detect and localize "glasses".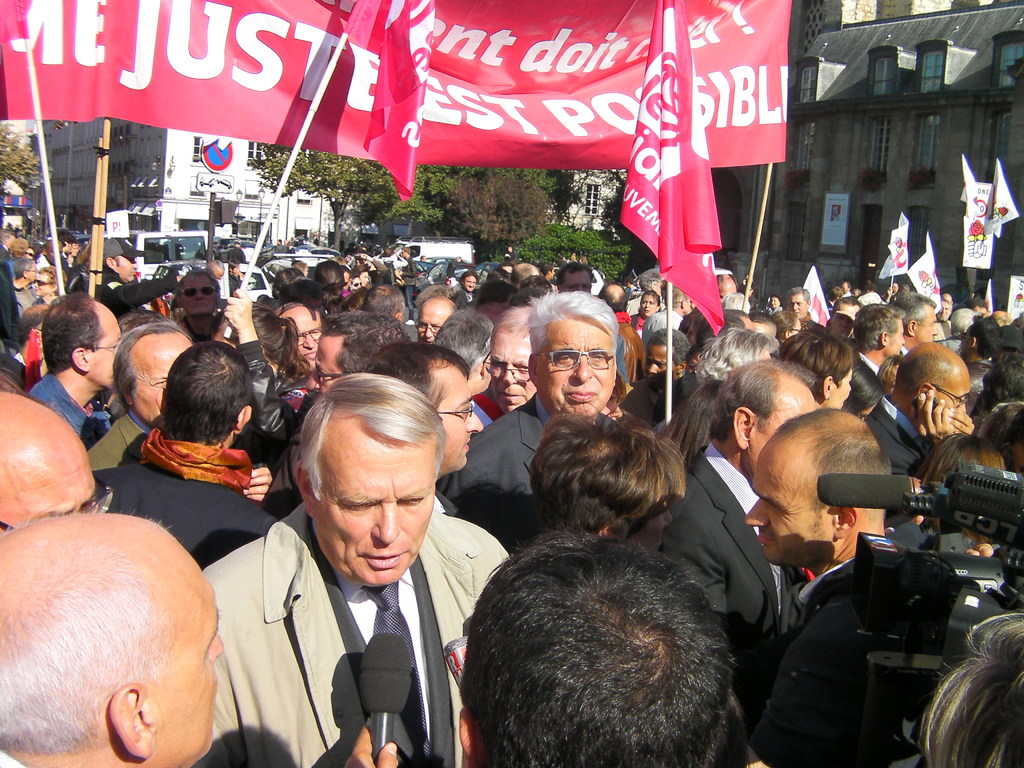
Localized at region(440, 404, 475, 417).
